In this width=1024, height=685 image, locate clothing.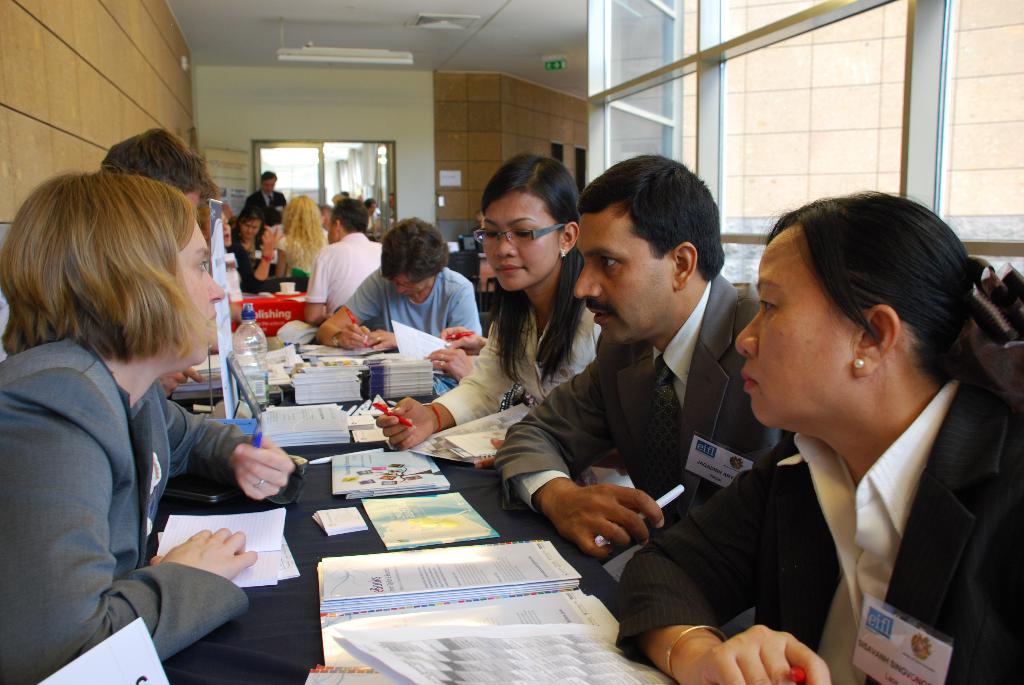
Bounding box: {"left": 609, "top": 373, "right": 1023, "bottom": 684}.
